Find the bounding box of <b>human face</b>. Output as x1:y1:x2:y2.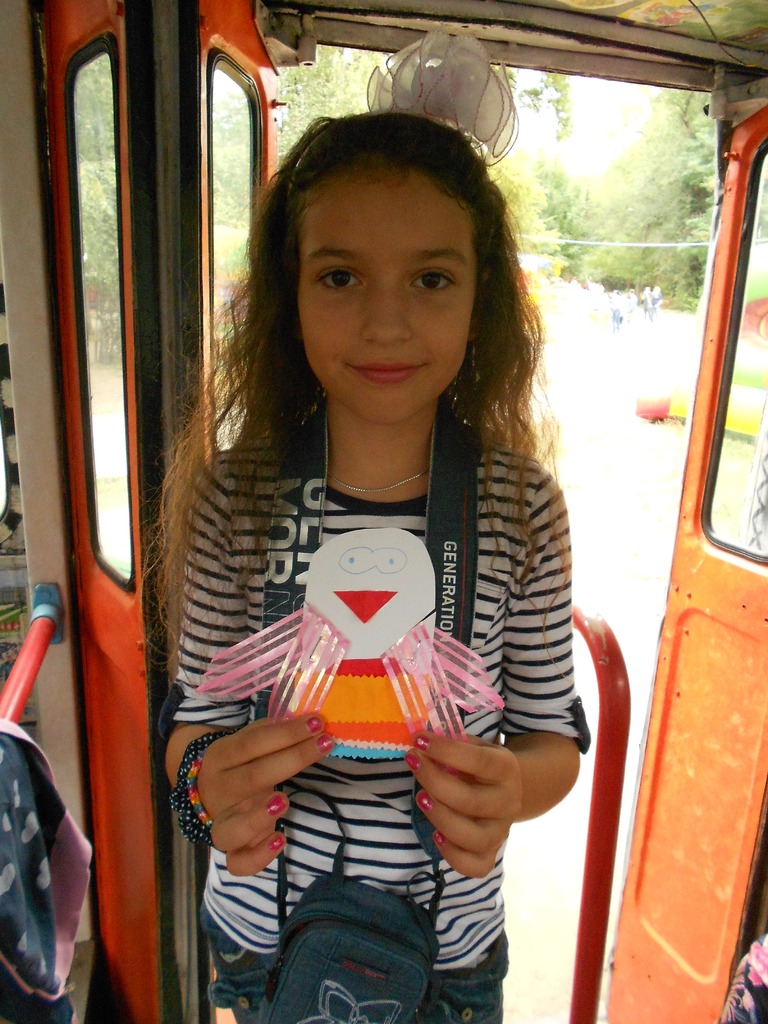
303:172:461:422.
